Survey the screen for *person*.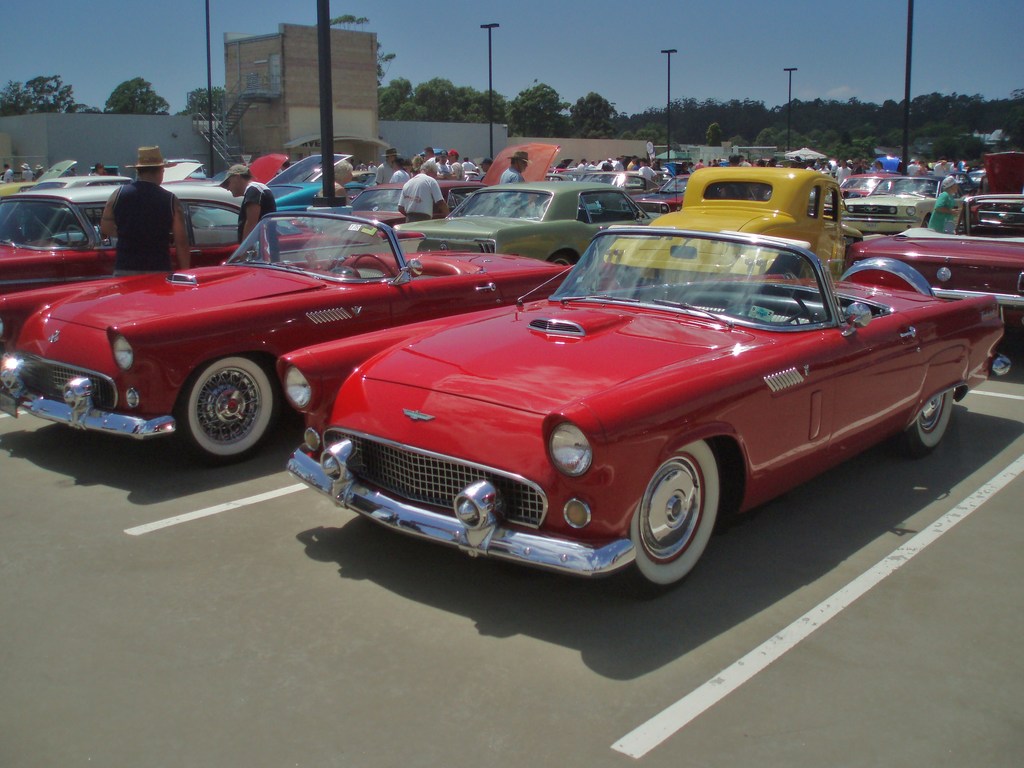
Survey found: [x1=18, y1=161, x2=33, y2=180].
